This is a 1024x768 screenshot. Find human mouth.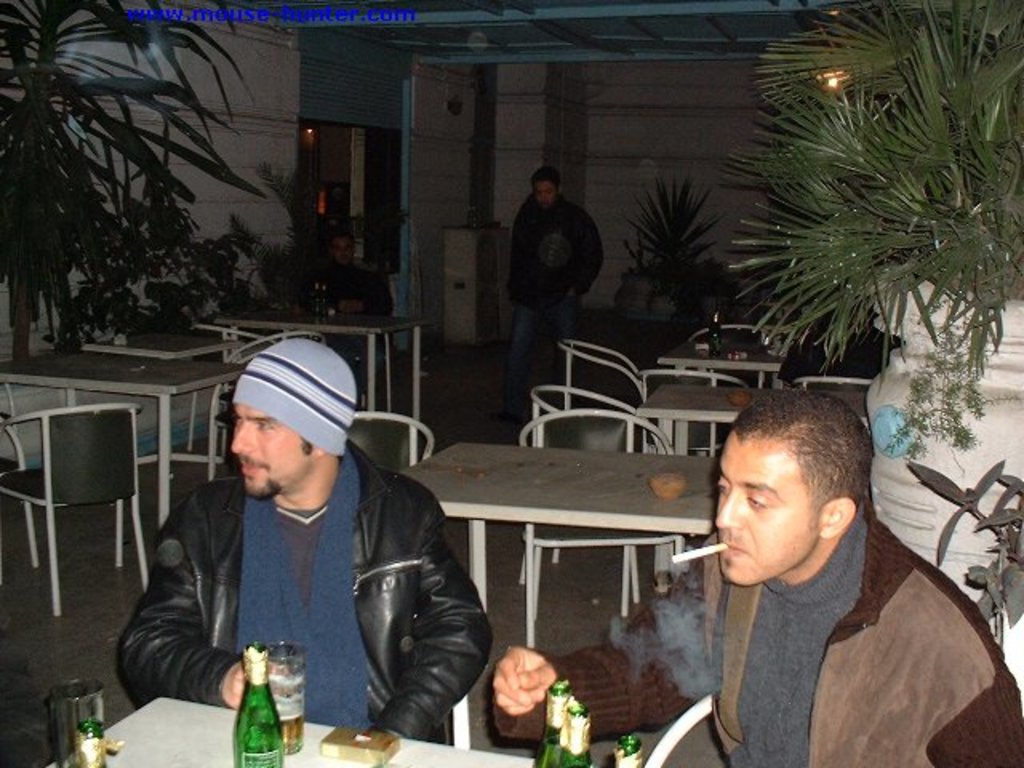
Bounding box: (left=238, top=458, right=264, bottom=482).
